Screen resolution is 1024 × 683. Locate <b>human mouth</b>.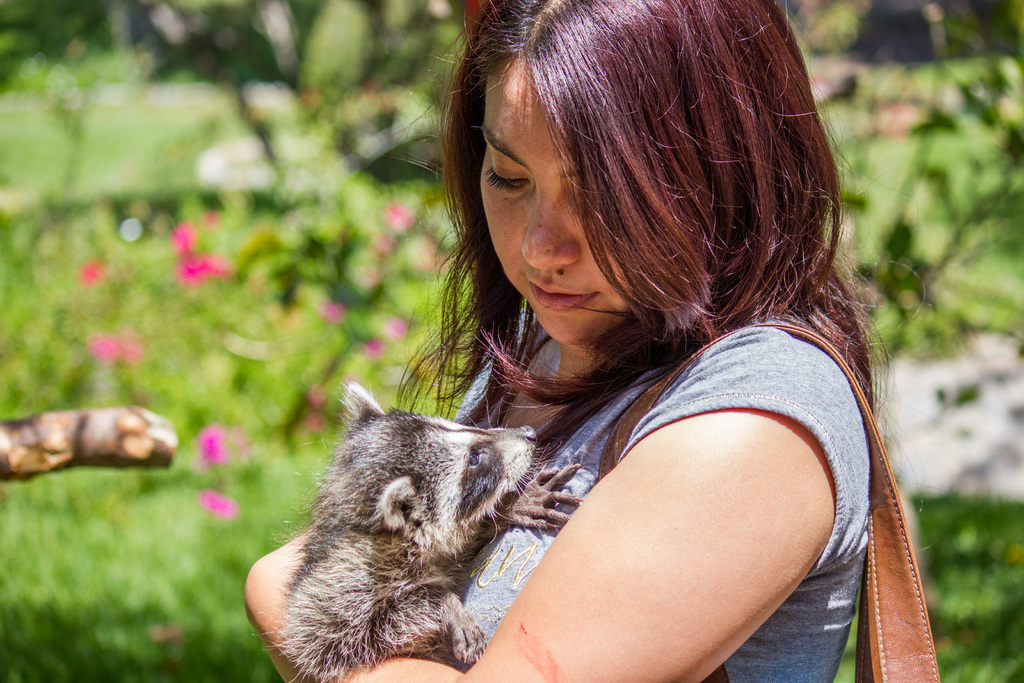
pyautogui.locateOnScreen(526, 279, 596, 316).
